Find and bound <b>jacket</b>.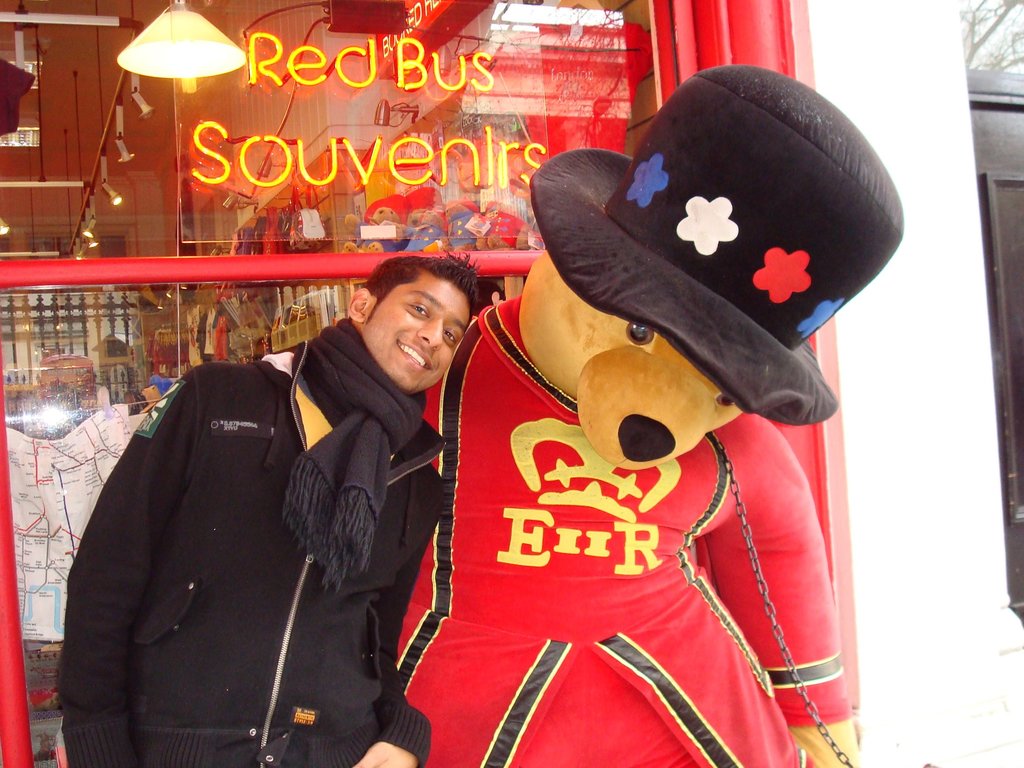
Bound: (65,307,381,767).
